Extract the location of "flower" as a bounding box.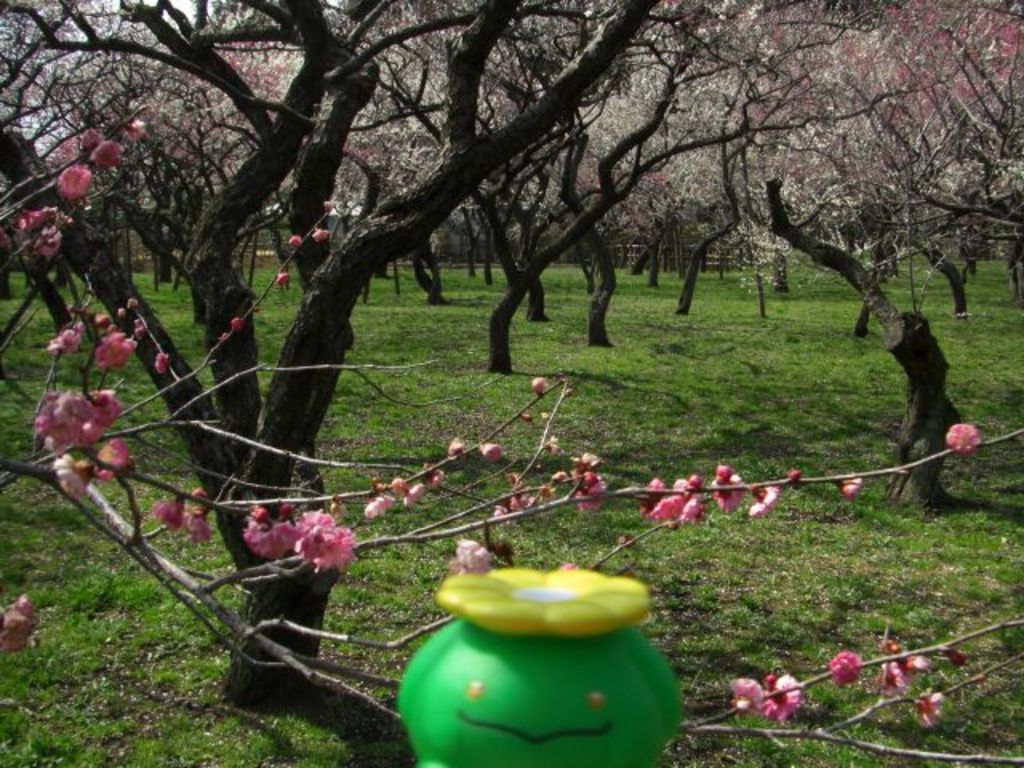
crop(310, 227, 333, 242).
